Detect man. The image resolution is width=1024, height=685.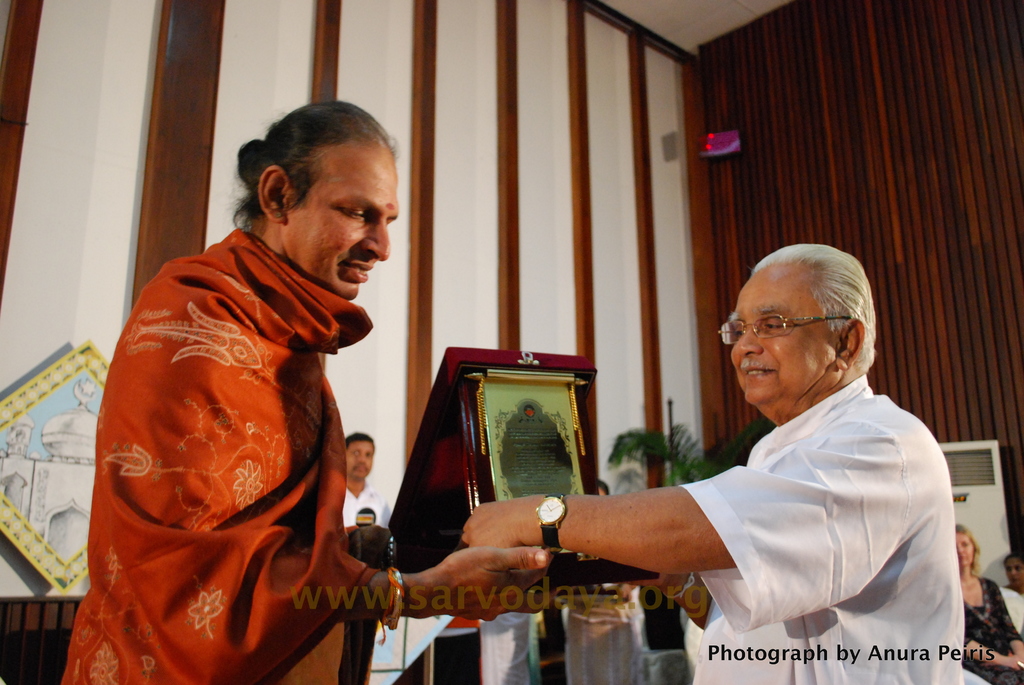
(451,242,965,684).
